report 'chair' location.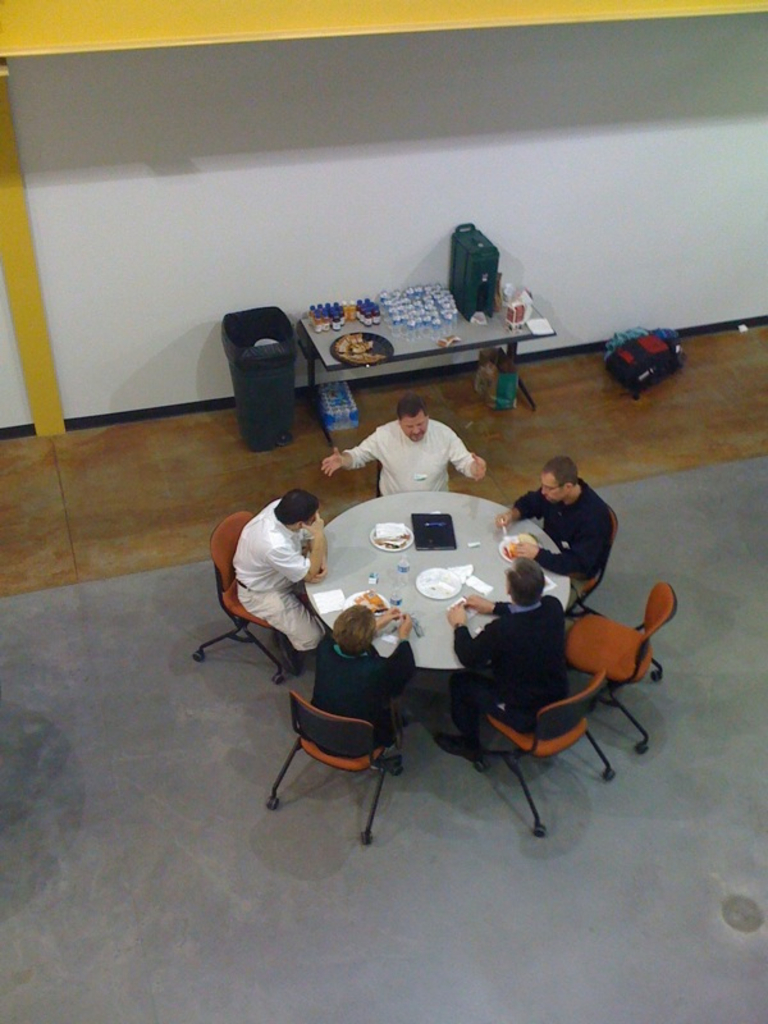
Report: (left=567, top=588, right=678, bottom=754).
